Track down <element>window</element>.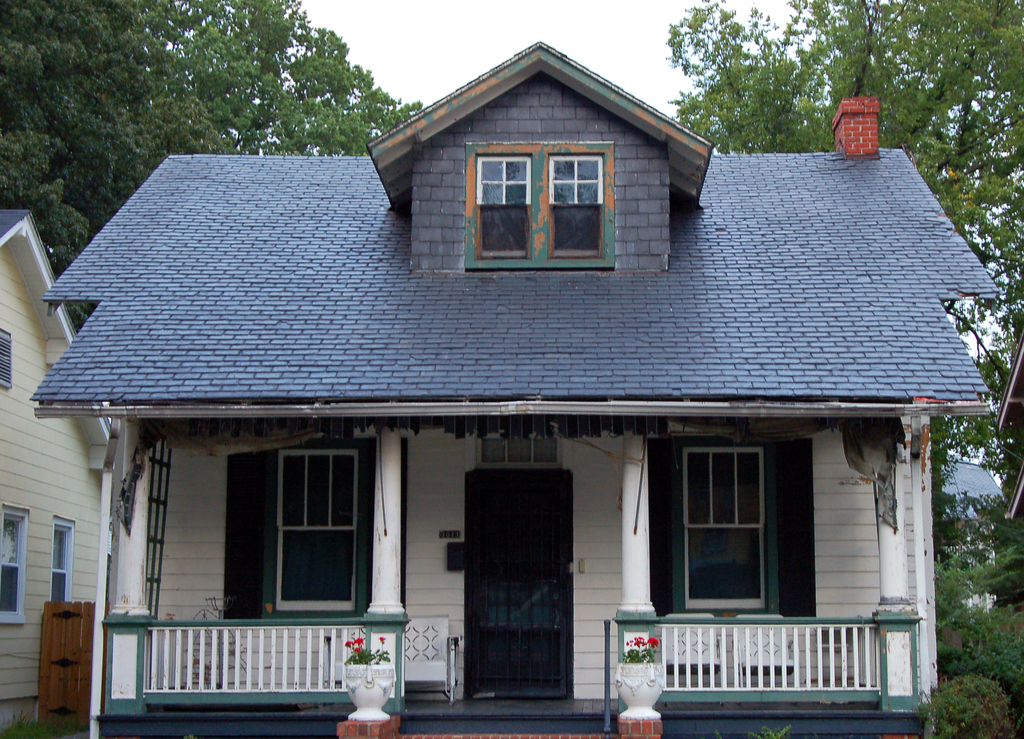
Tracked to l=676, t=447, r=767, b=620.
